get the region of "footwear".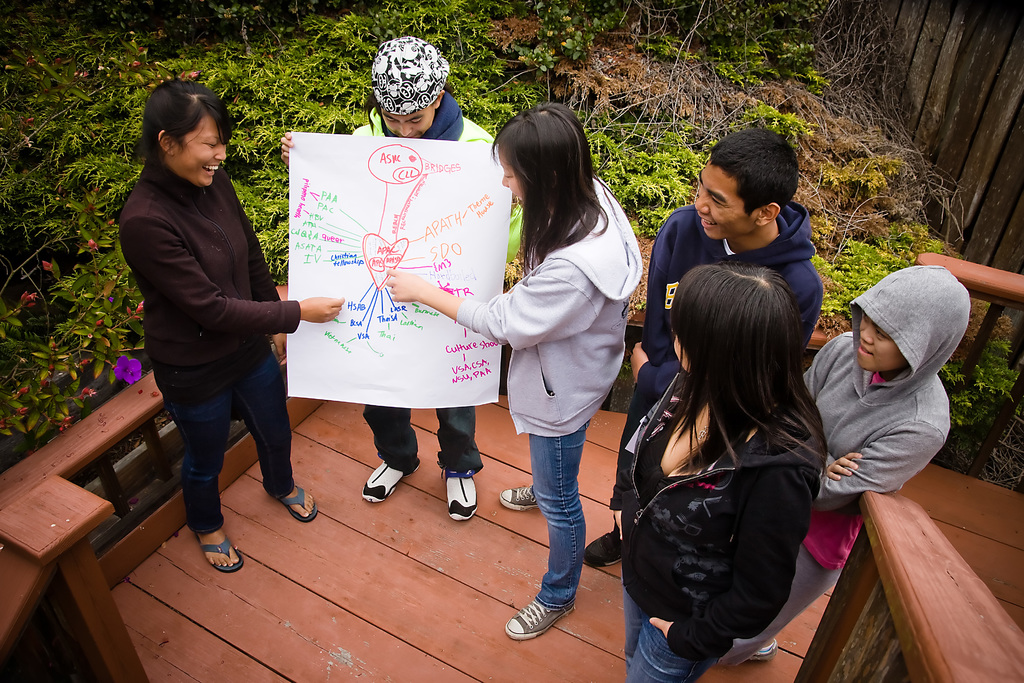
[263, 483, 317, 520].
